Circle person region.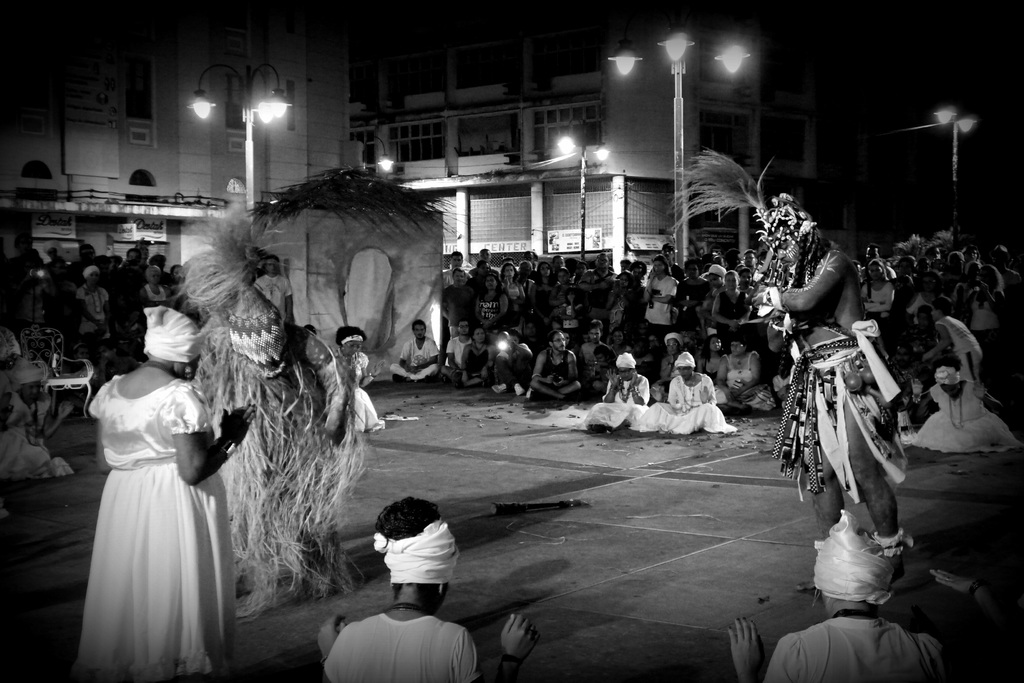
Region: rect(87, 303, 253, 682).
